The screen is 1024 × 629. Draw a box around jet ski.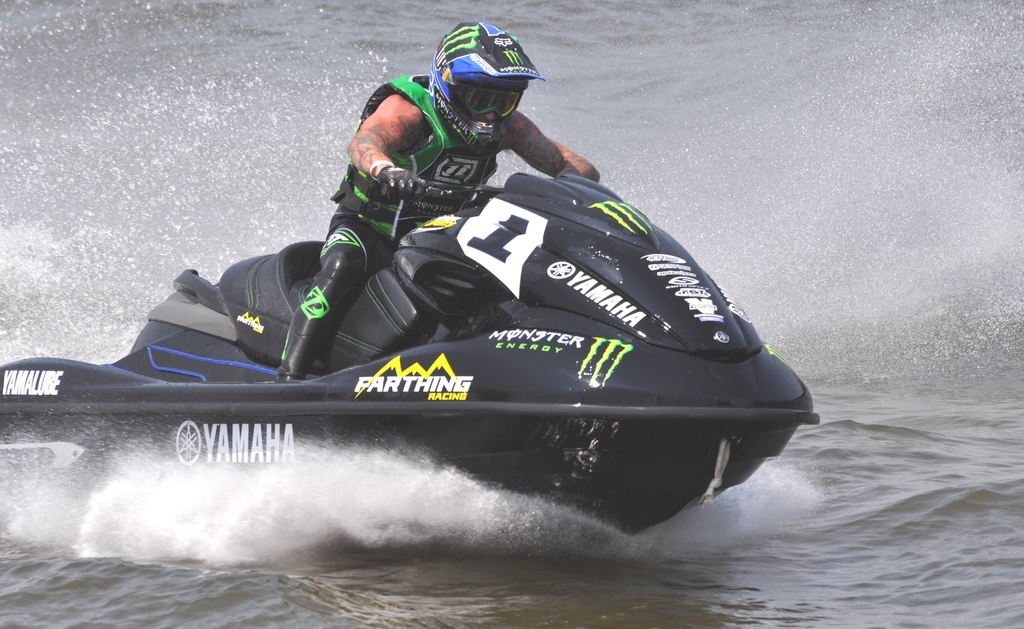
[x1=0, y1=172, x2=820, y2=550].
